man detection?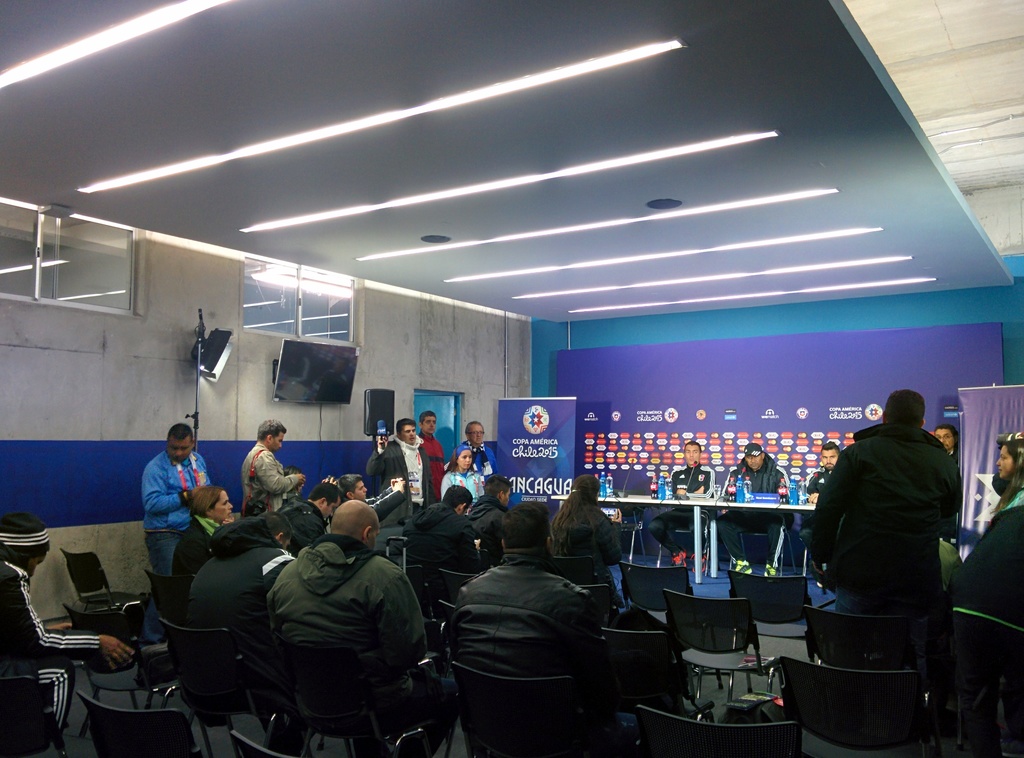
718 443 791 578
